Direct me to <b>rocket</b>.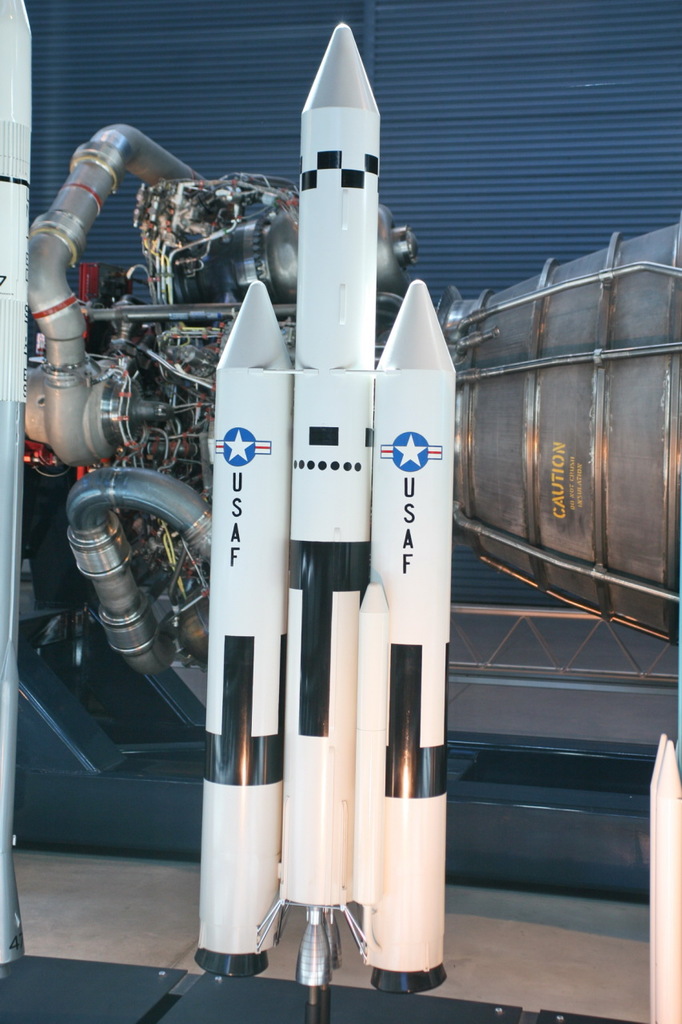
Direction: l=162, t=54, r=485, b=1018.
